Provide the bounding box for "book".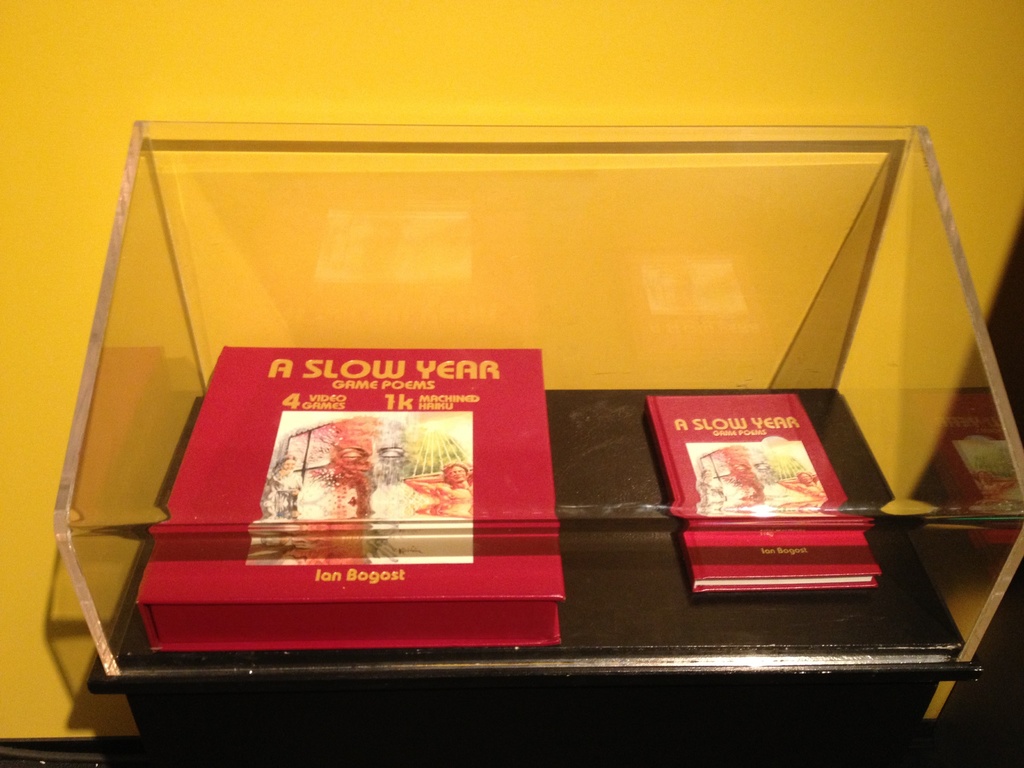
pyautogui.locateOnScreen(133, 344, 564, 643).
